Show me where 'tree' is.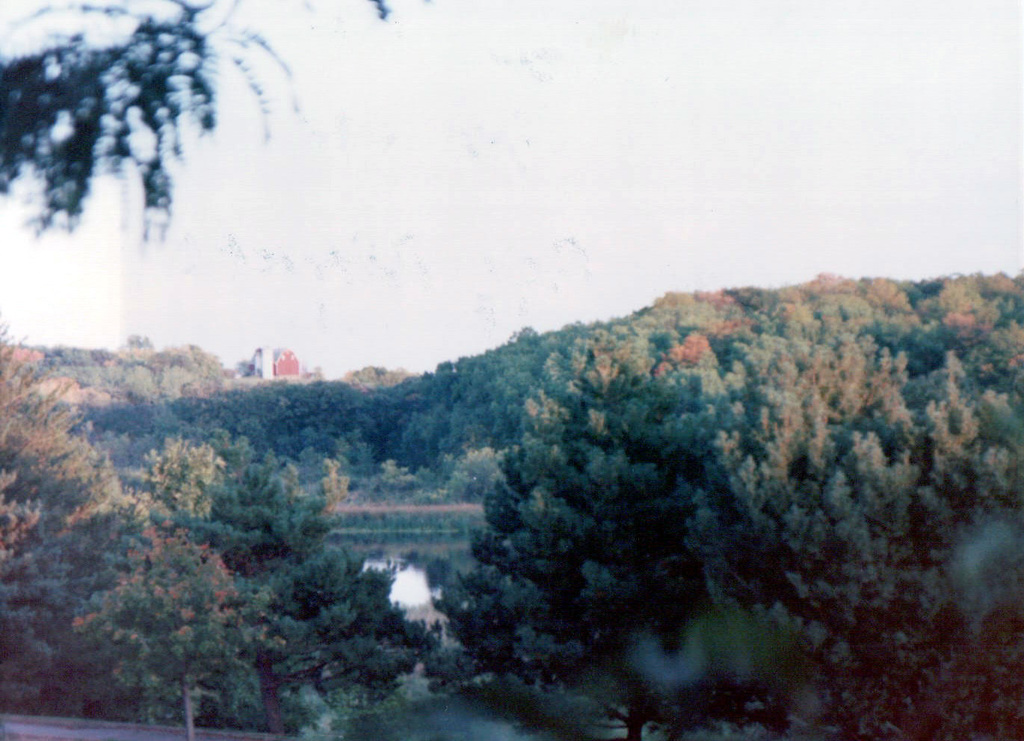
'tree' is at (0, 0, 311, 264).
